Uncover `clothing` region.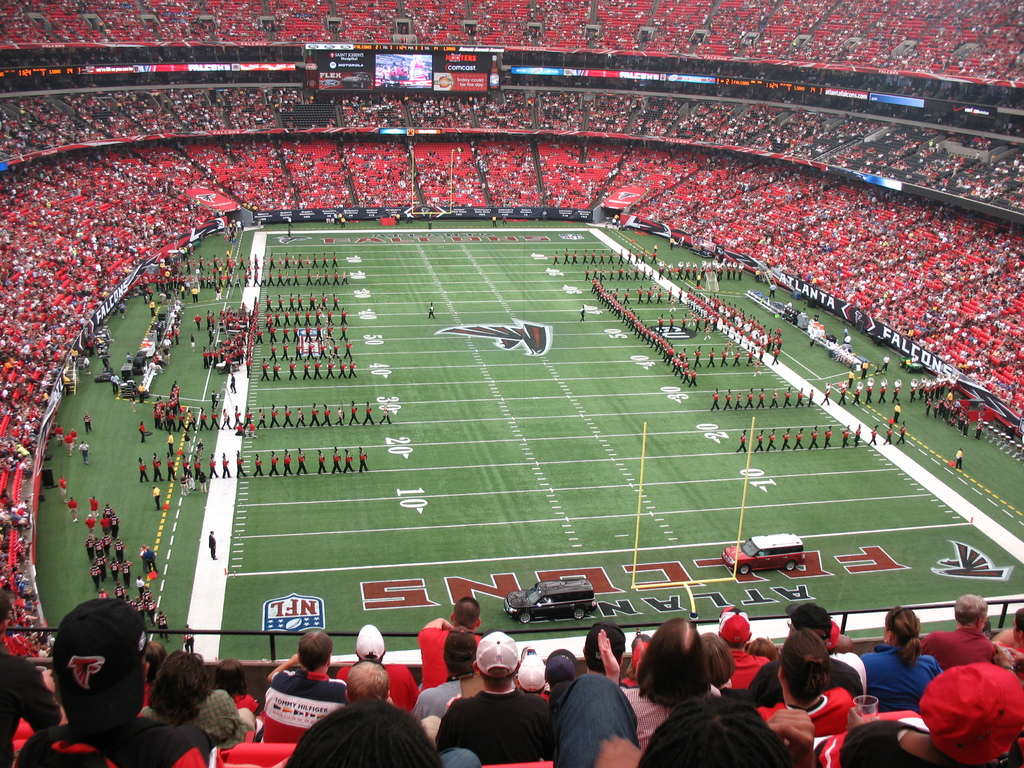
Uncovered: (751,685,858,728).
